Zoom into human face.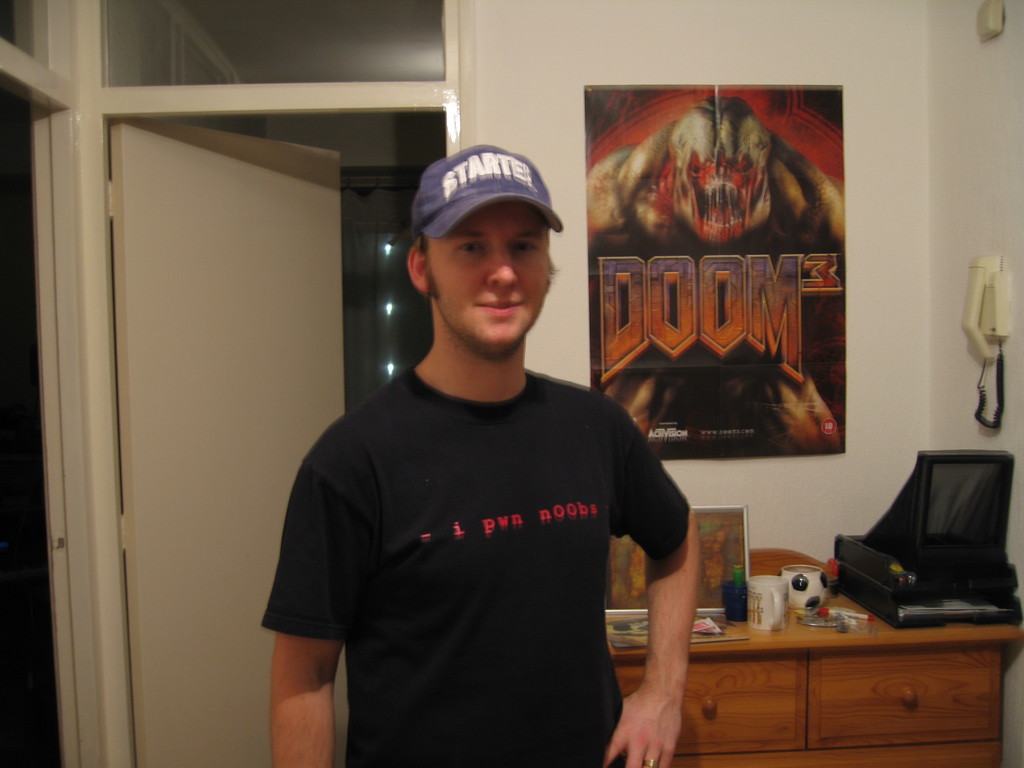
Zoom target: (x1=430, y1=202, x2=553, y2=352).
